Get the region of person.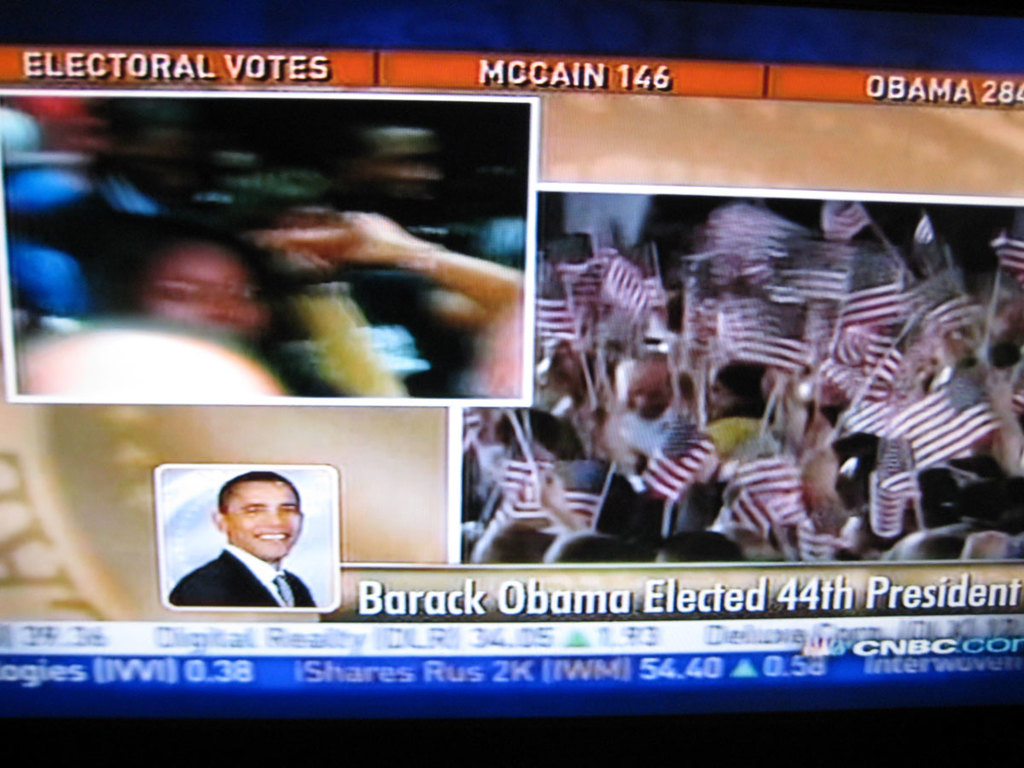
rect(172, 460, 329, 630).
